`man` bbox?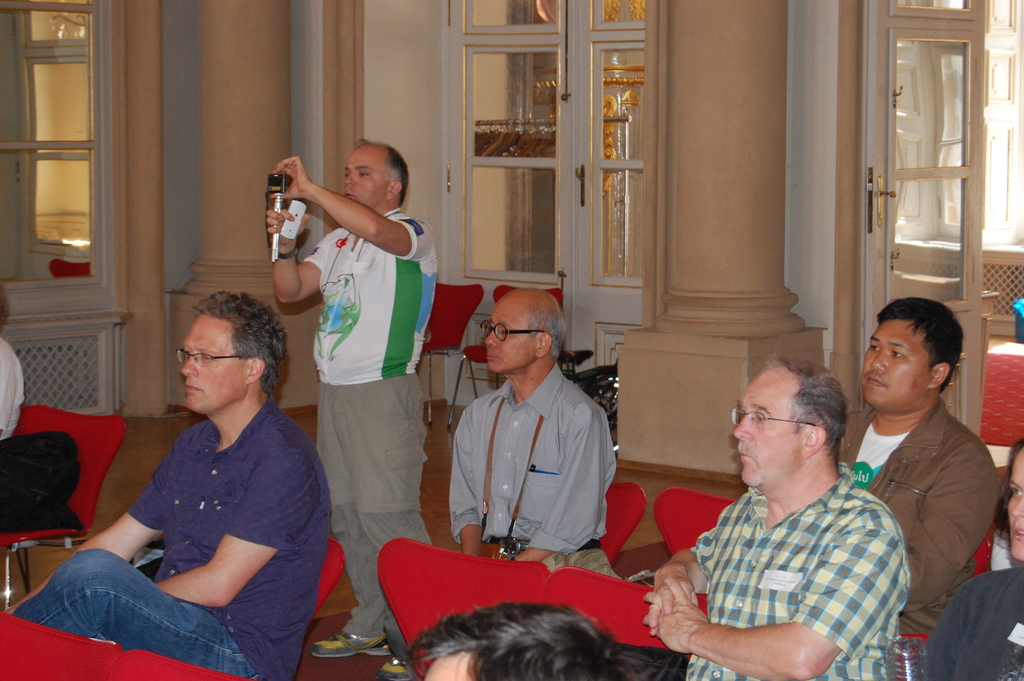
bbox=[387, 288, 620, 622]
